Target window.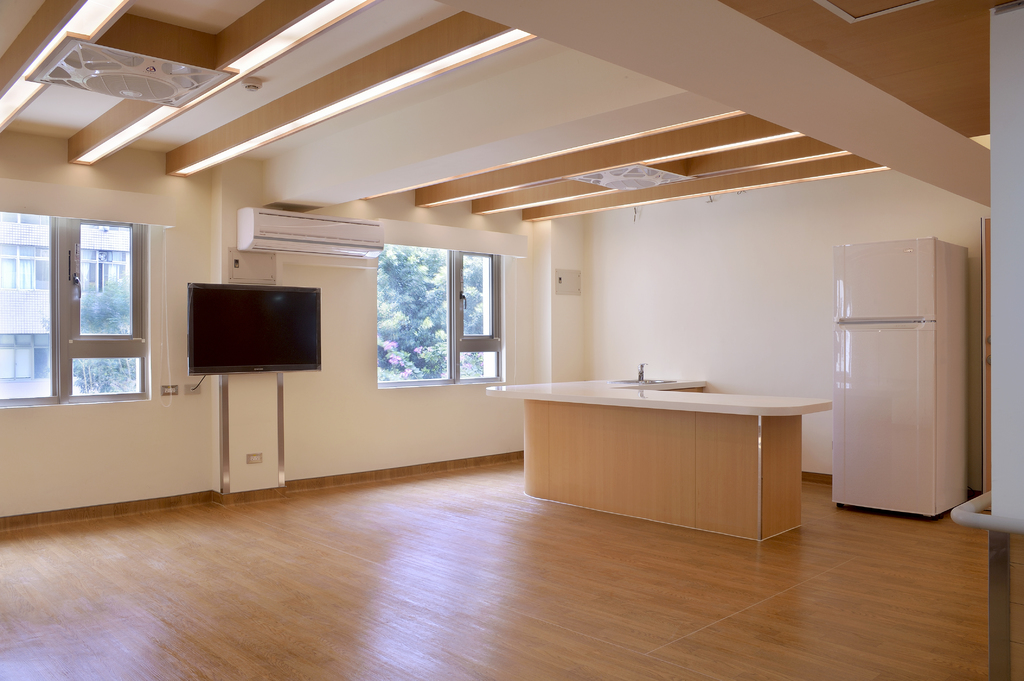
Target region: rect(375, 240, 508, 390).
